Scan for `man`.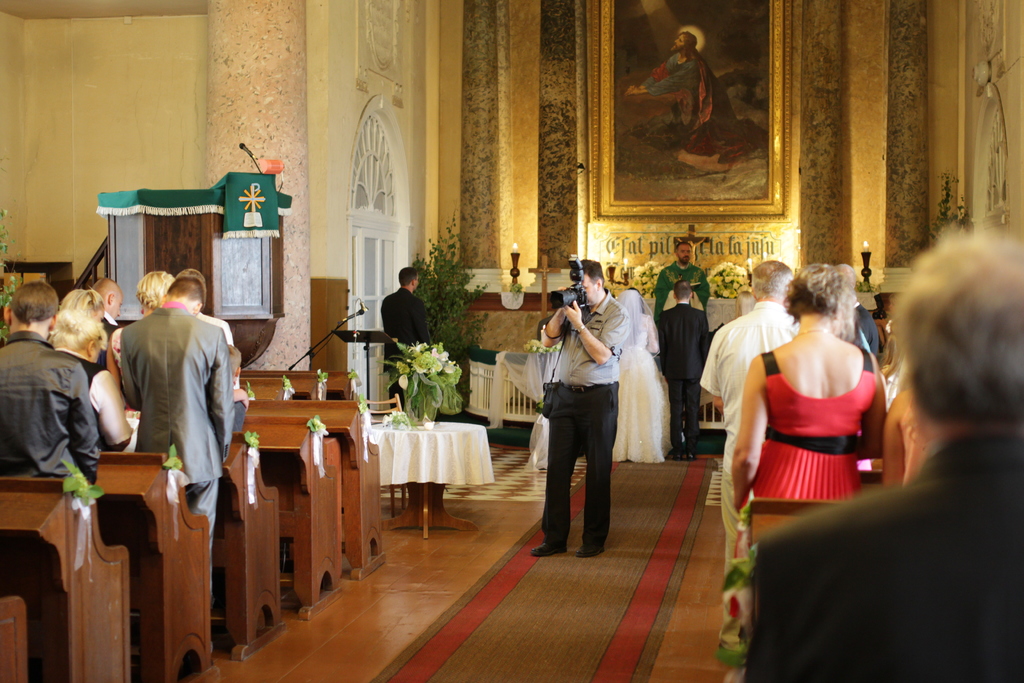
Scan result: crop(648, 241, 716, 325).
